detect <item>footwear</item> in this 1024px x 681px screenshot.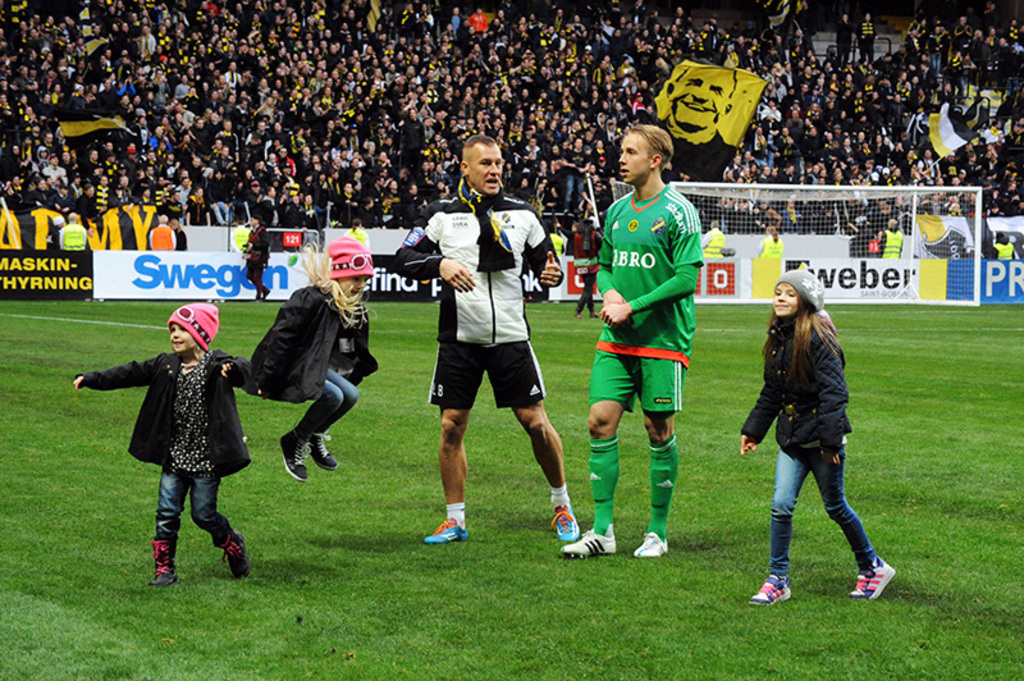
Detection: 632:530:669:559.
